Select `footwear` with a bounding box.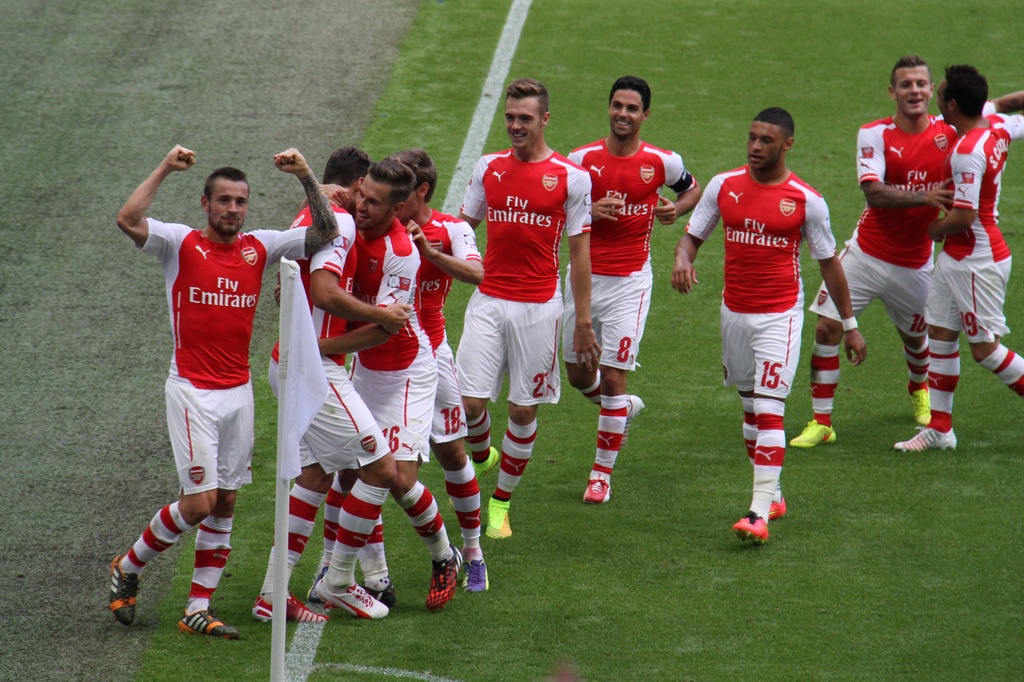
(left=428, top=546, right=458, bottom=616).
